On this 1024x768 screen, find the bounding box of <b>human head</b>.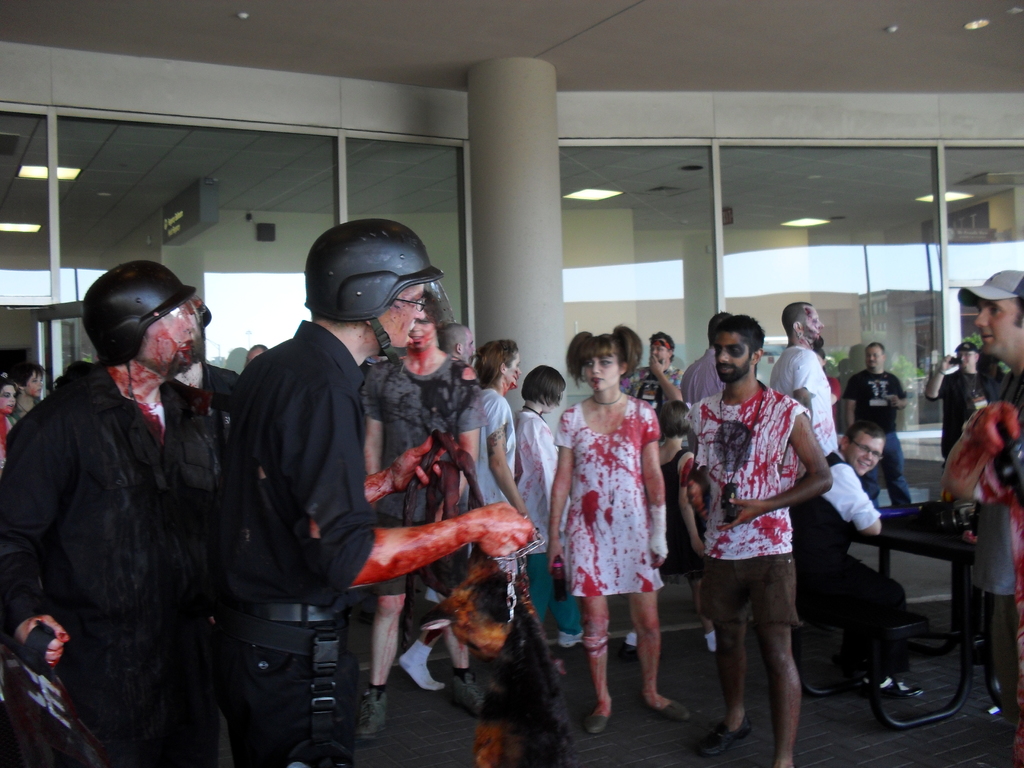
Bounding box: crop(959, 333, 984, 372).
